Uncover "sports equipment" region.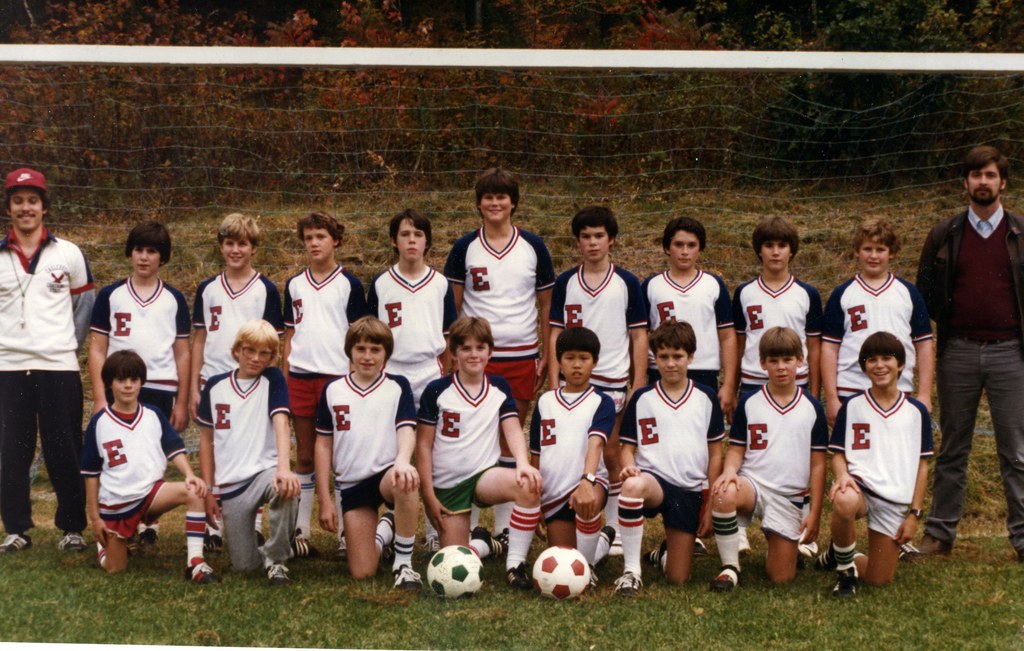
Uncovered: [425, 542, 490, 599].
